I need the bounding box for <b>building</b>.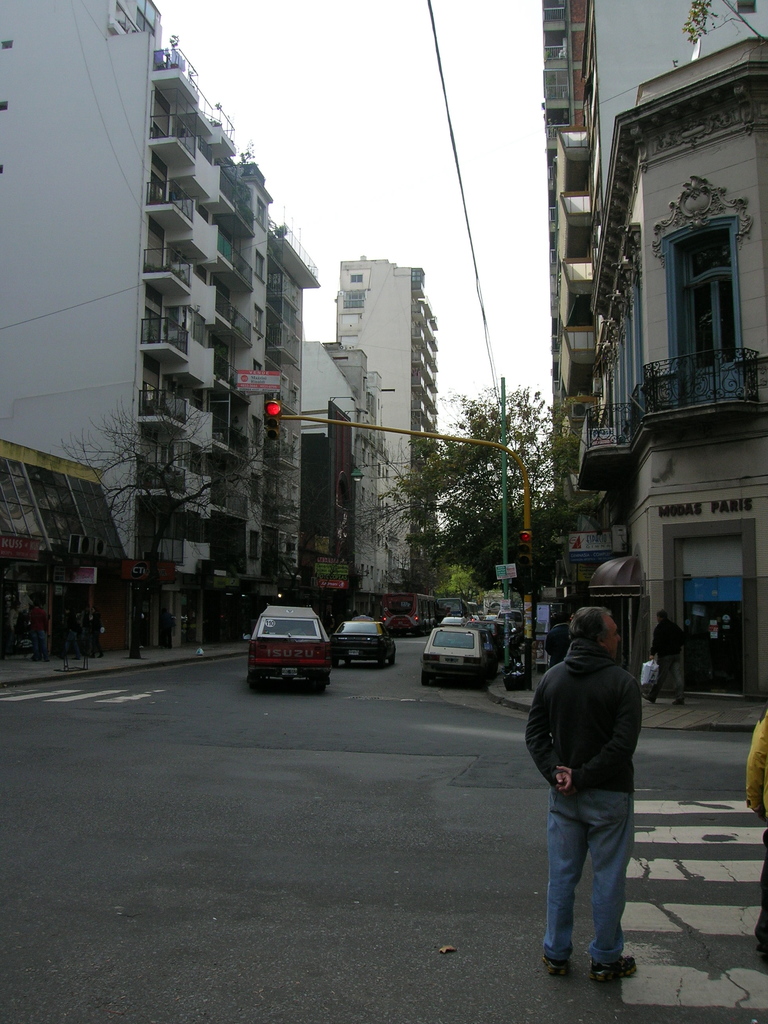
Here it is: x1=346 y1=259 x2=445 y2=598.
